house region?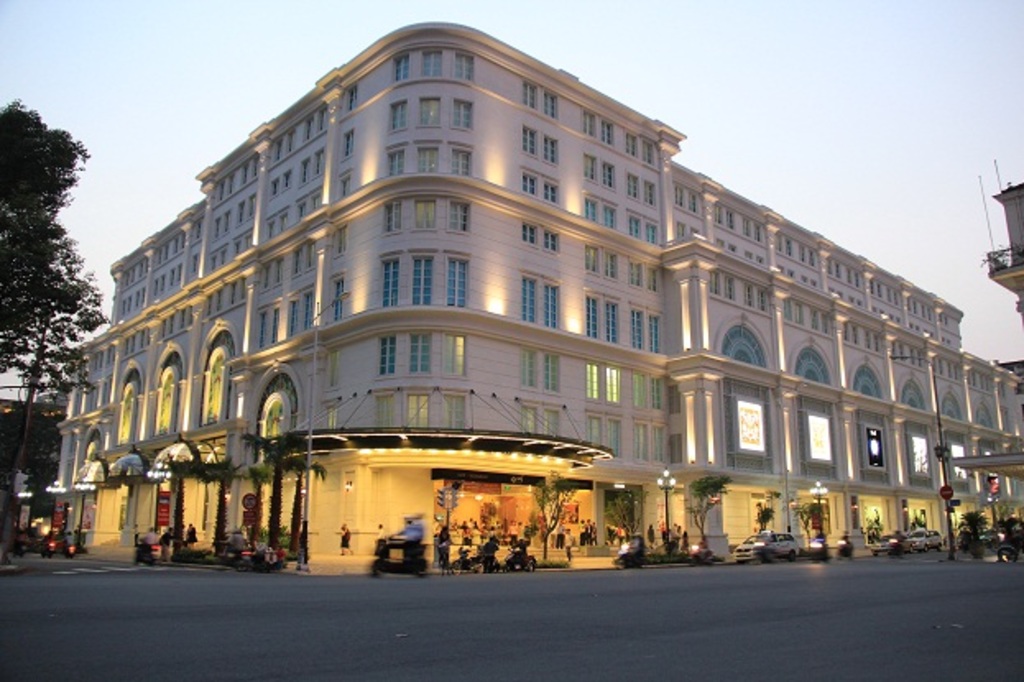
bbox=(39, 20, 1022, 564)
